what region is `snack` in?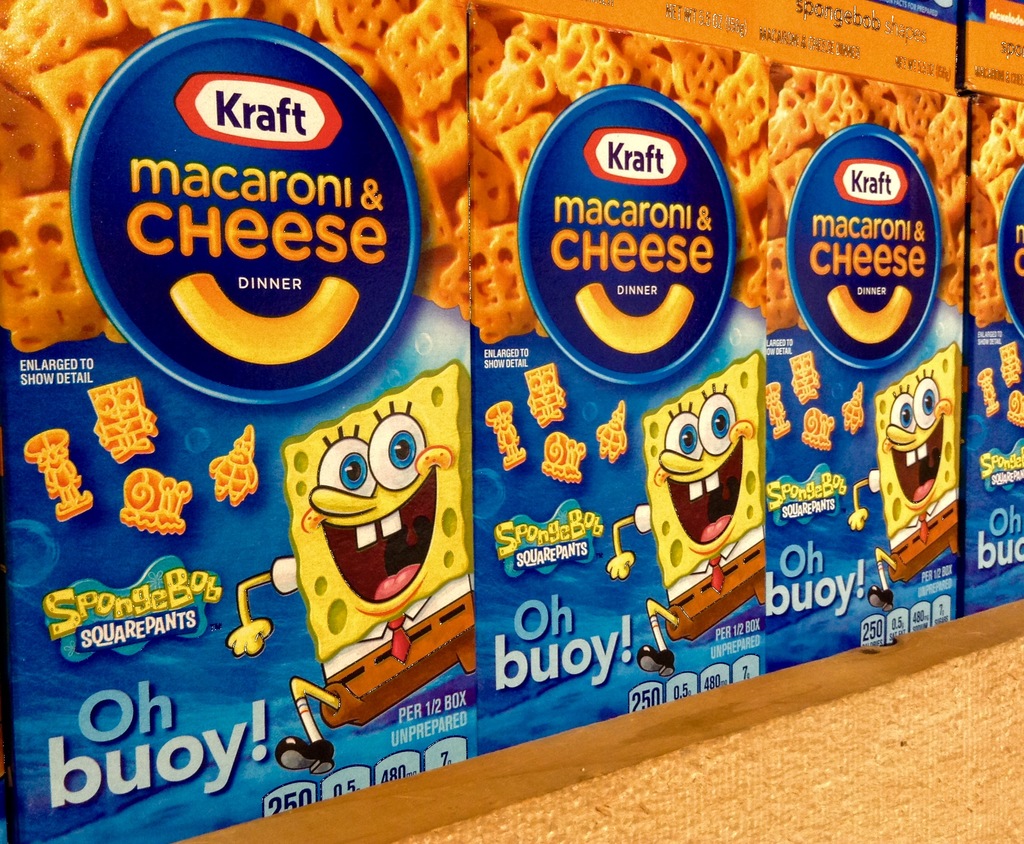
crop(758, 380, 794, 439).
